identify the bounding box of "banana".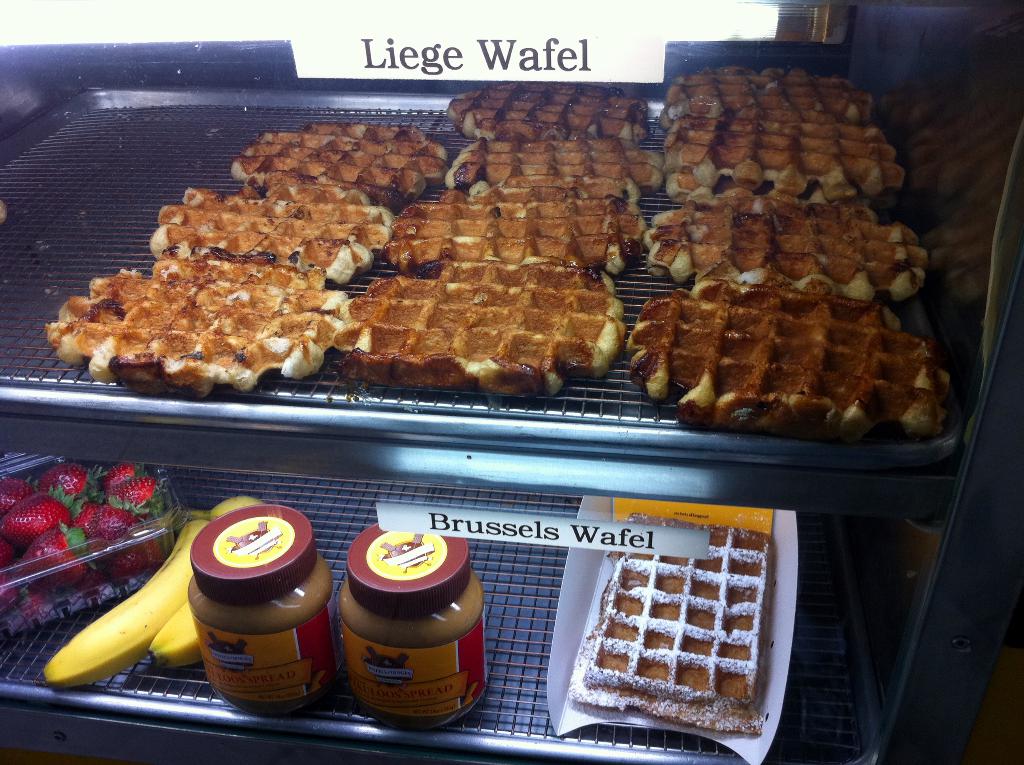
<box>146,497,263,666</box>.
